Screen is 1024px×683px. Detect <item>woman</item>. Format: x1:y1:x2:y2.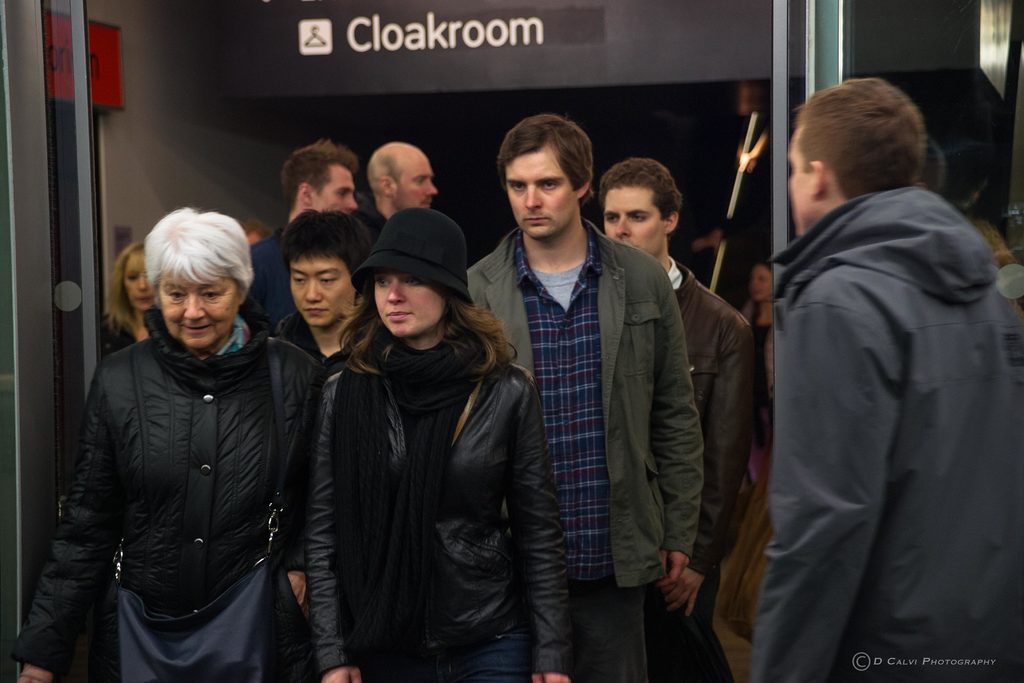
735:256:778:485.
